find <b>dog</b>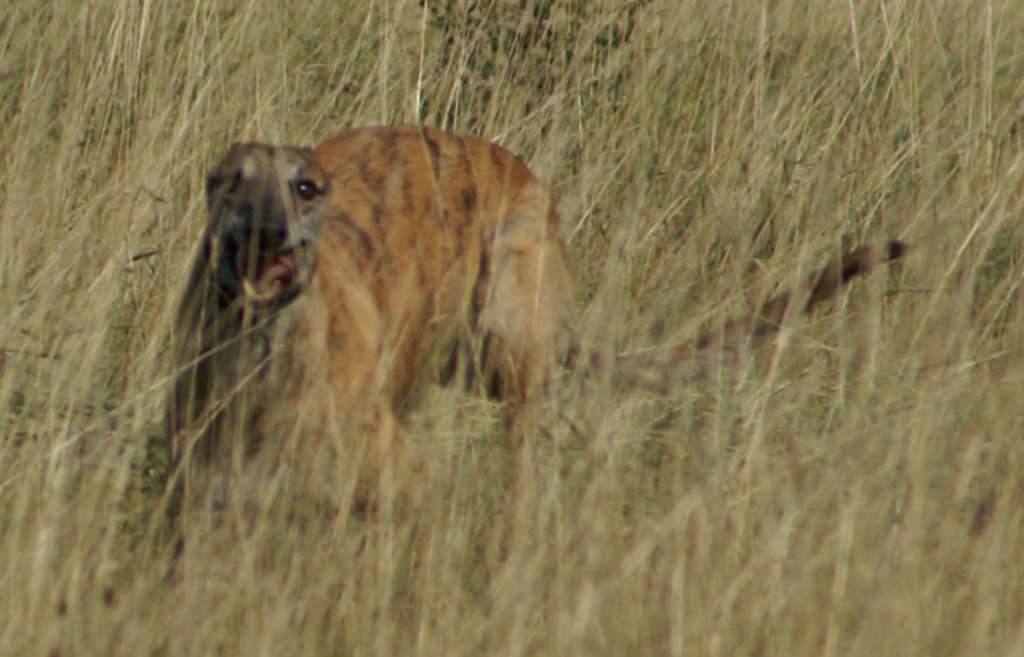
l=162, t=123, r=909, b=556
